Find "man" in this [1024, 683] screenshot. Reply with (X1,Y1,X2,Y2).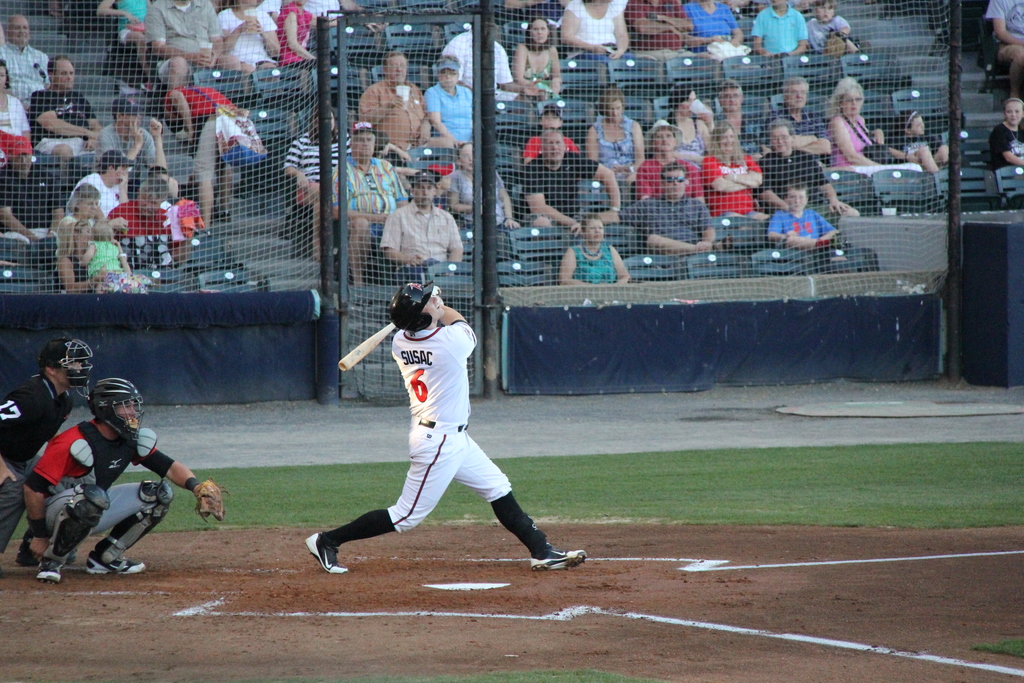
(93,97,168,179).
